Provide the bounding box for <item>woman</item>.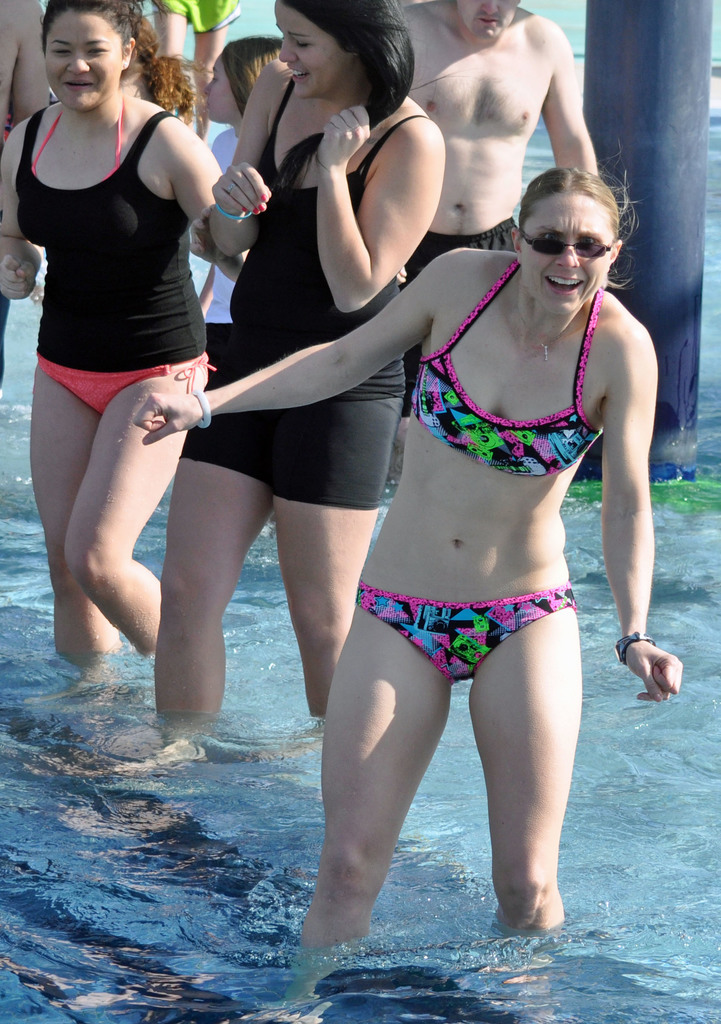
BBox(6, 0, 234, 700).
